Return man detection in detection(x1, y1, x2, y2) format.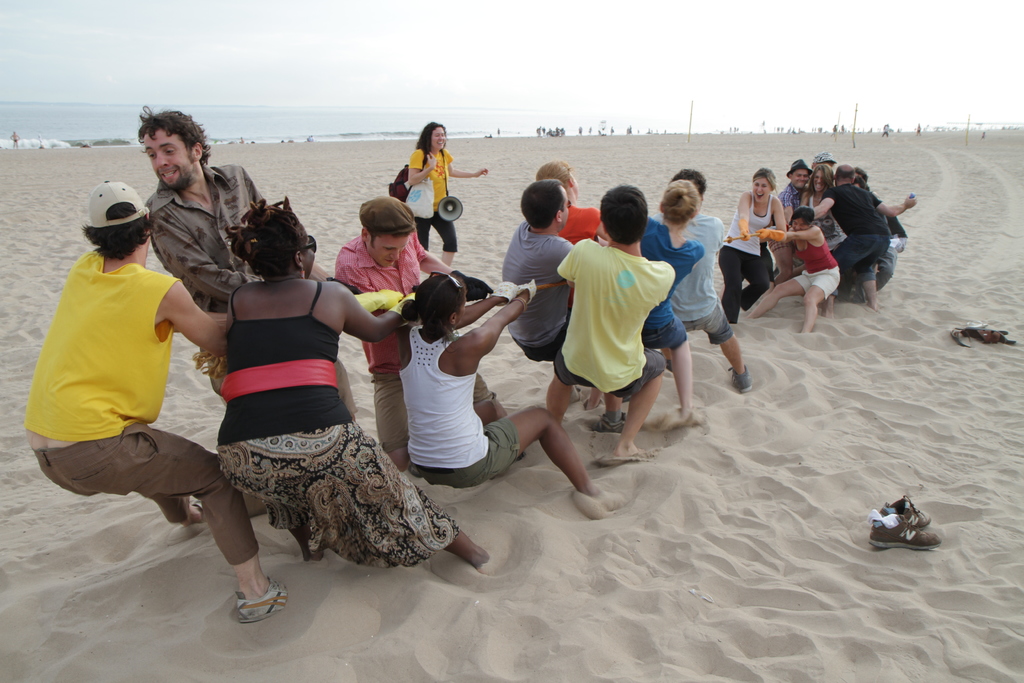
detection(768, 156, 815, 285).
